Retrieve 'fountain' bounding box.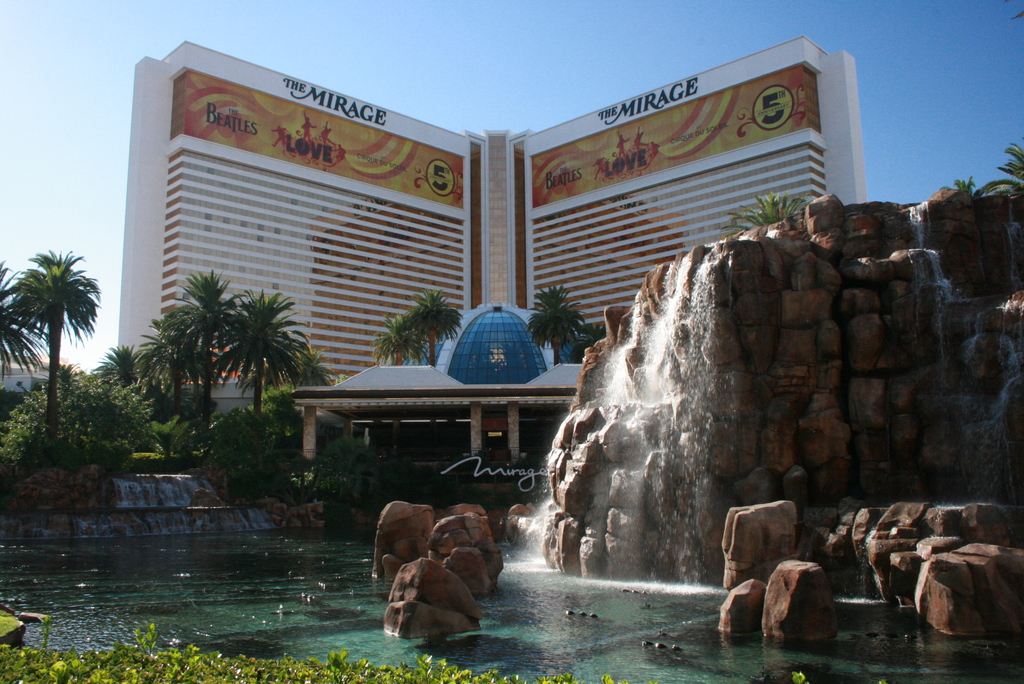
Bounding box: rect(508, 221, 753, 607).
